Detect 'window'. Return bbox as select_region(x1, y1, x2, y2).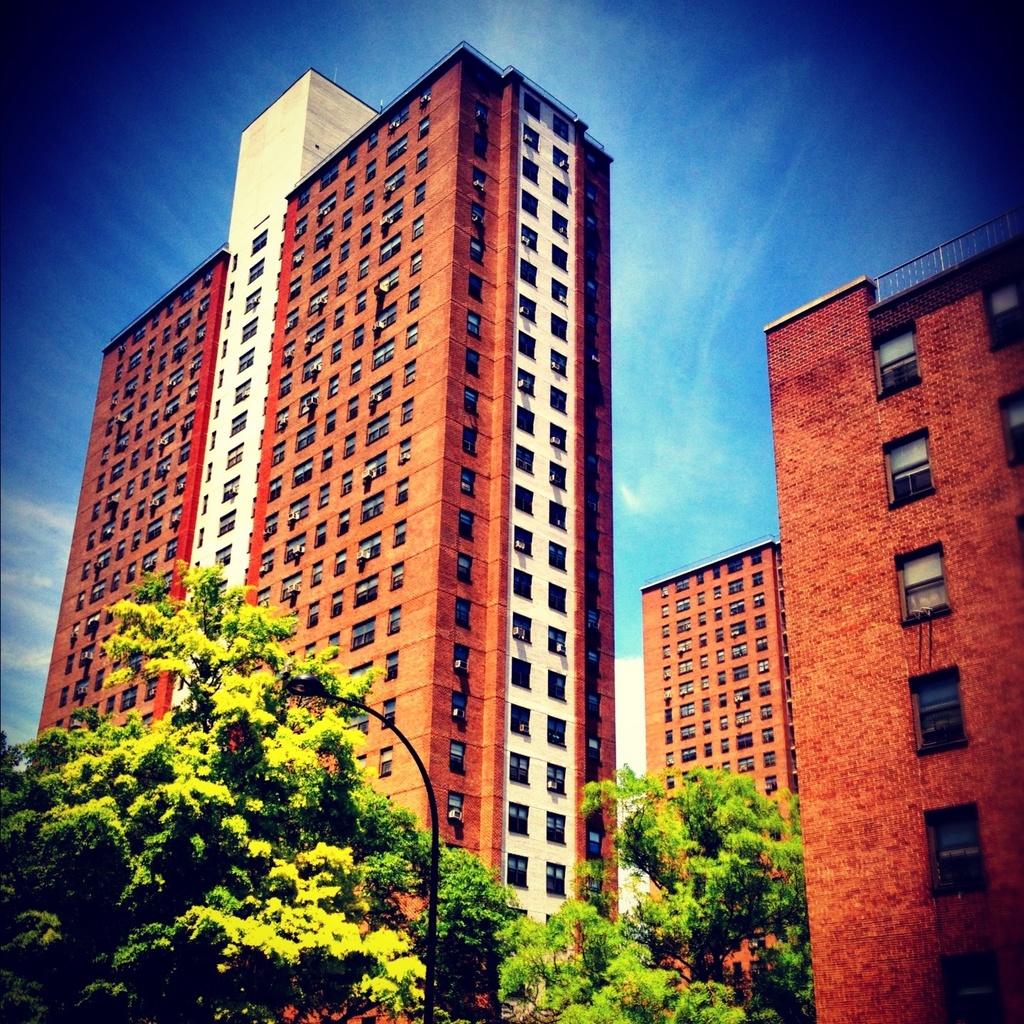
select_region(518, 293, 539, 323).
